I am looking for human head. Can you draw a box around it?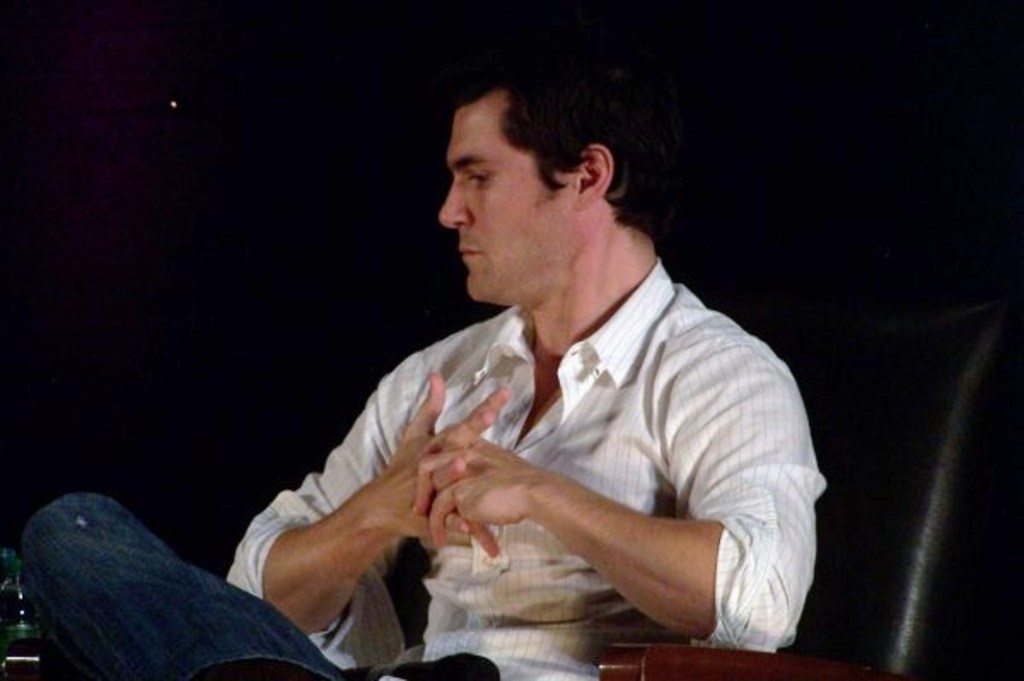
Sure, the bounding box is 411 14 664 321.
